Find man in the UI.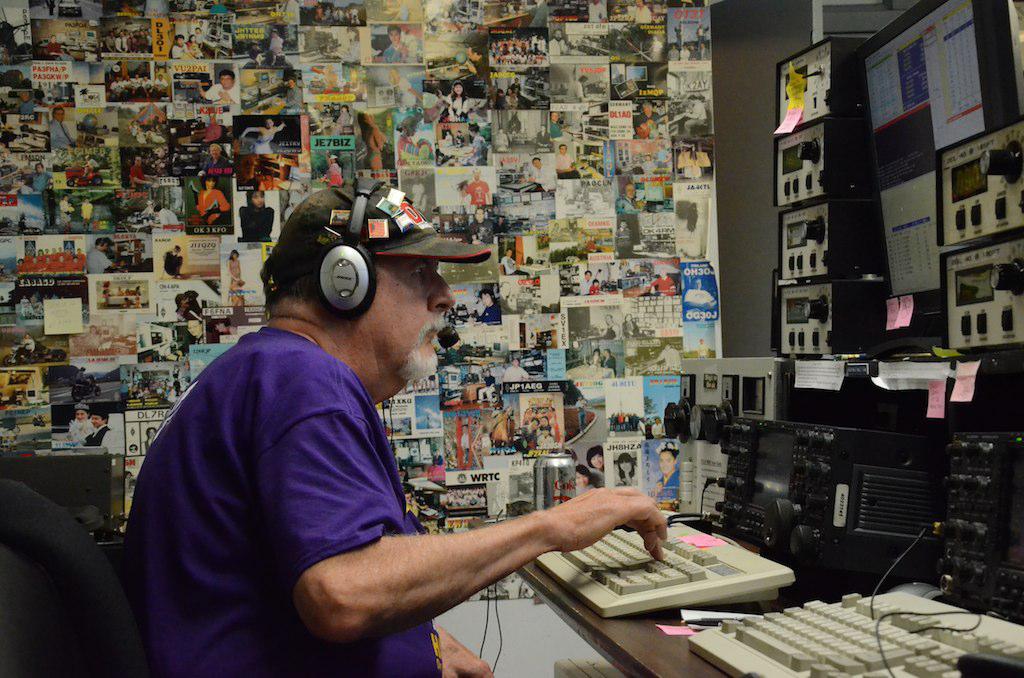
UI element at 527, 156, 554, 193.
